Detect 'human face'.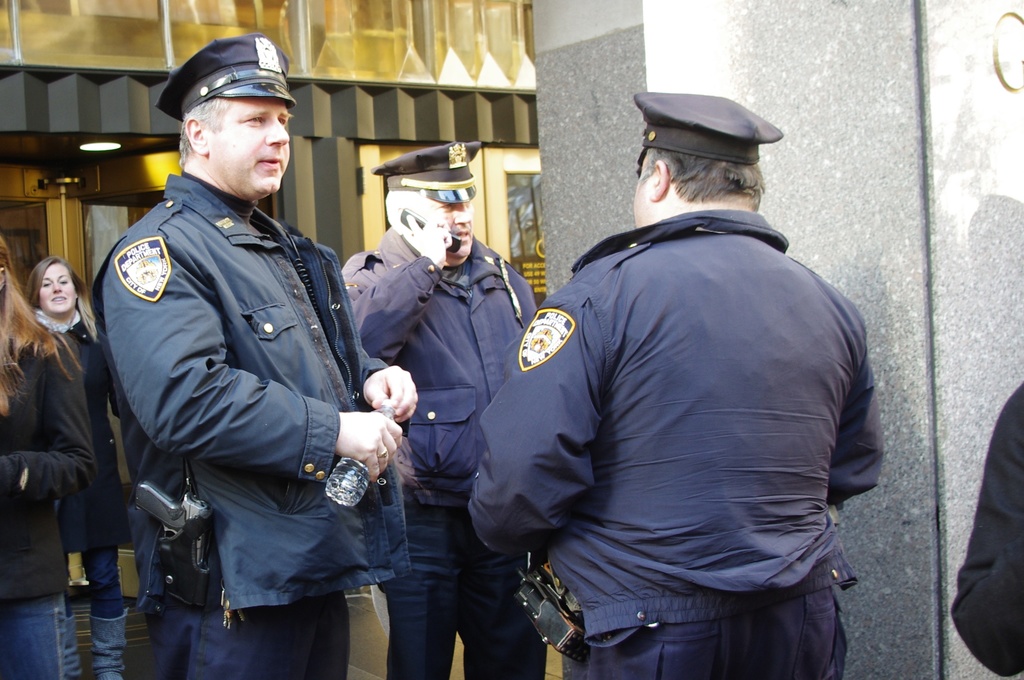
Detected at 204:95:289:193.
